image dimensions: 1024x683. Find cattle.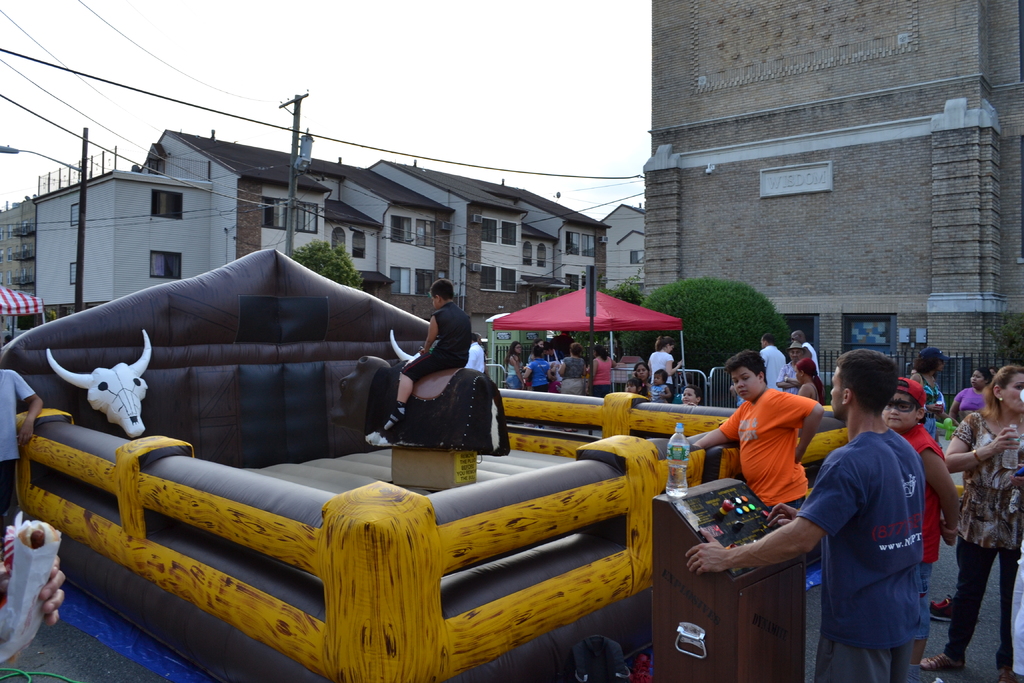
left=365, top=331, right=513, bottom=456.
